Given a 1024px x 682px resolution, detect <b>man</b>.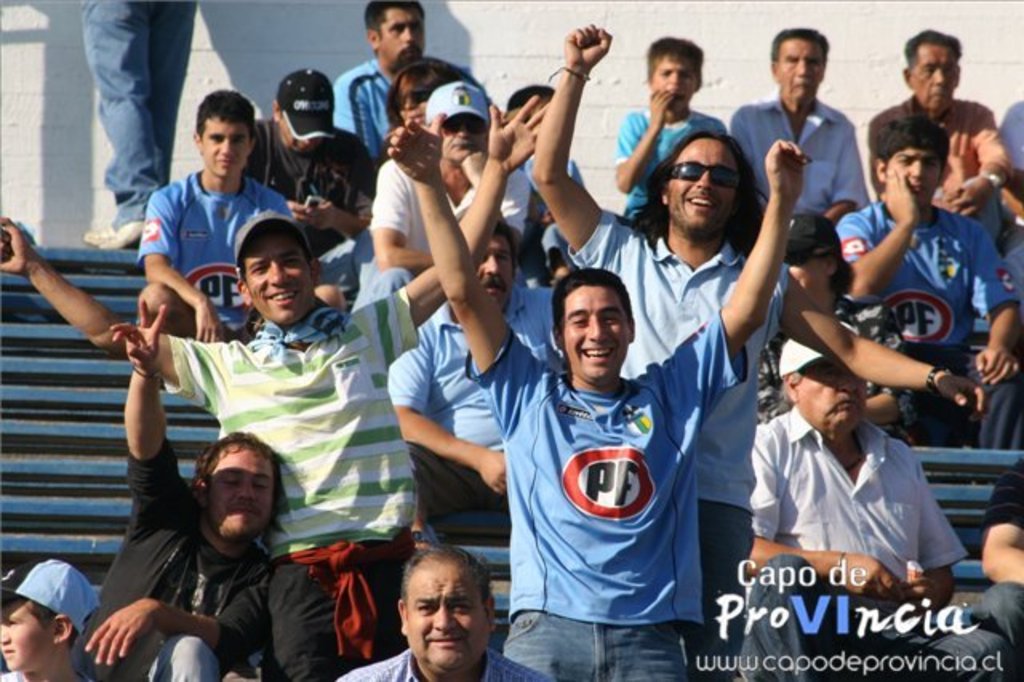
979 456 1022 680.
